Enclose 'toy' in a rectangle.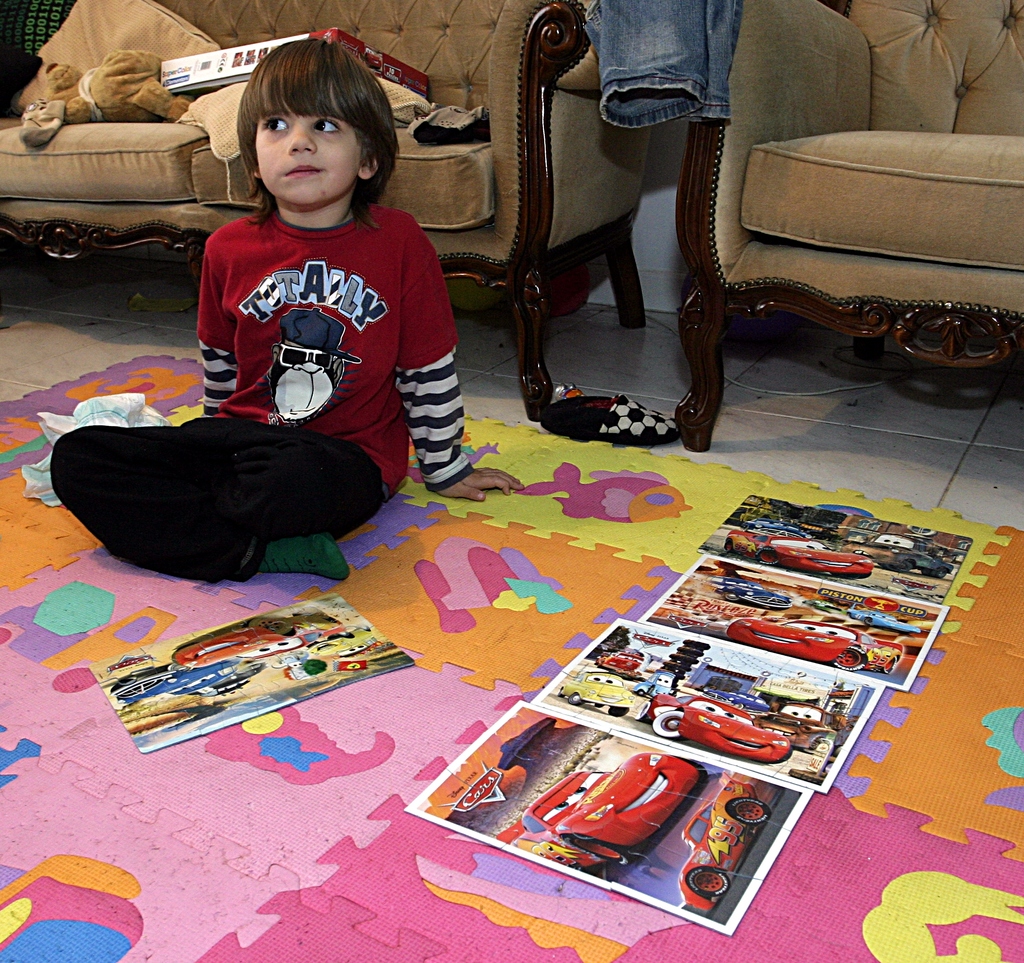
select_region(663, 780, 795, 925).
